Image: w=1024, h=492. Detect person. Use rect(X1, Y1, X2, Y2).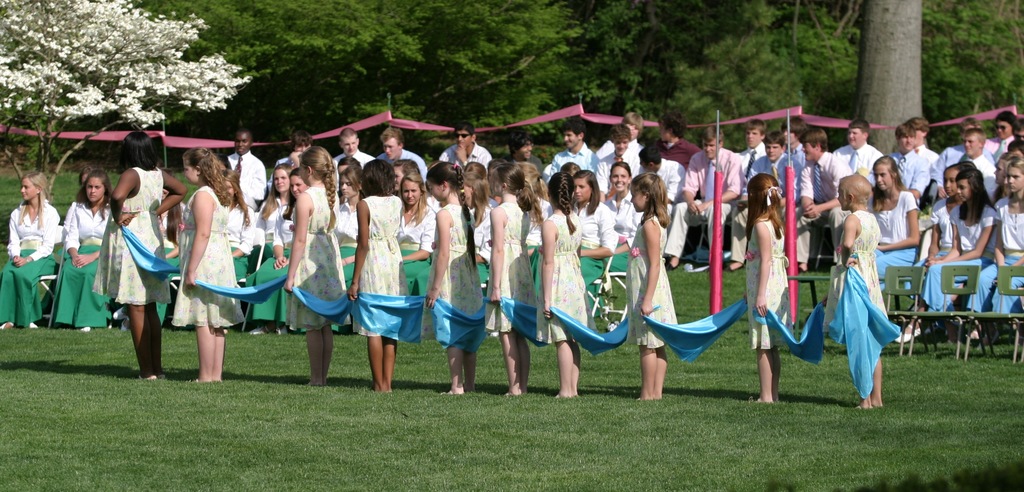
rect(830, 168, 894, 406).
